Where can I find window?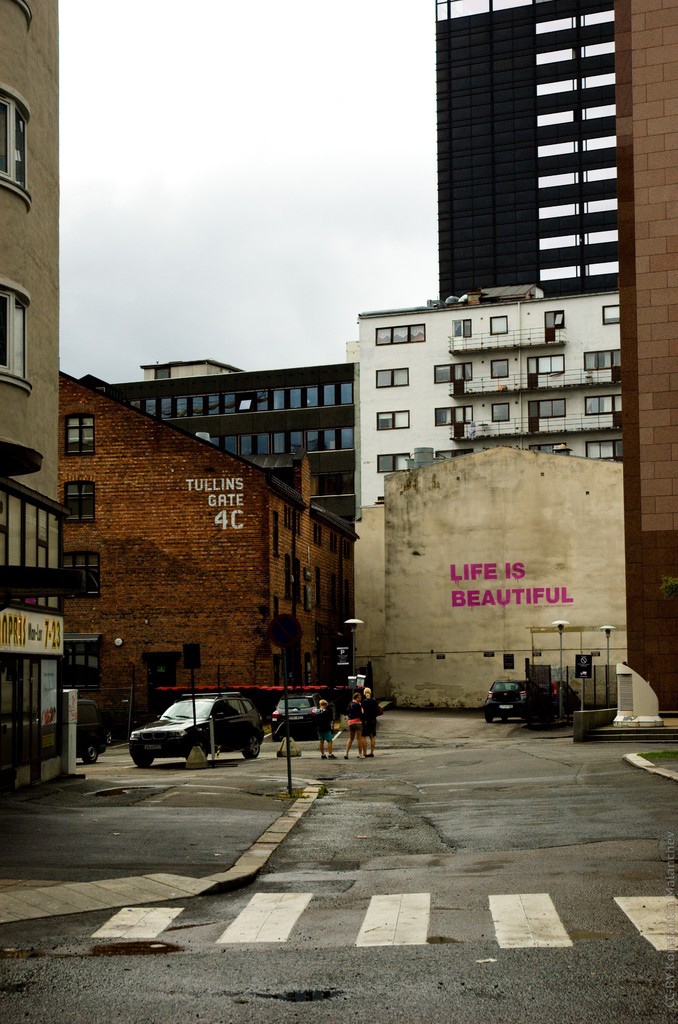
You can find it at box=[67, 483, 95, 518].
